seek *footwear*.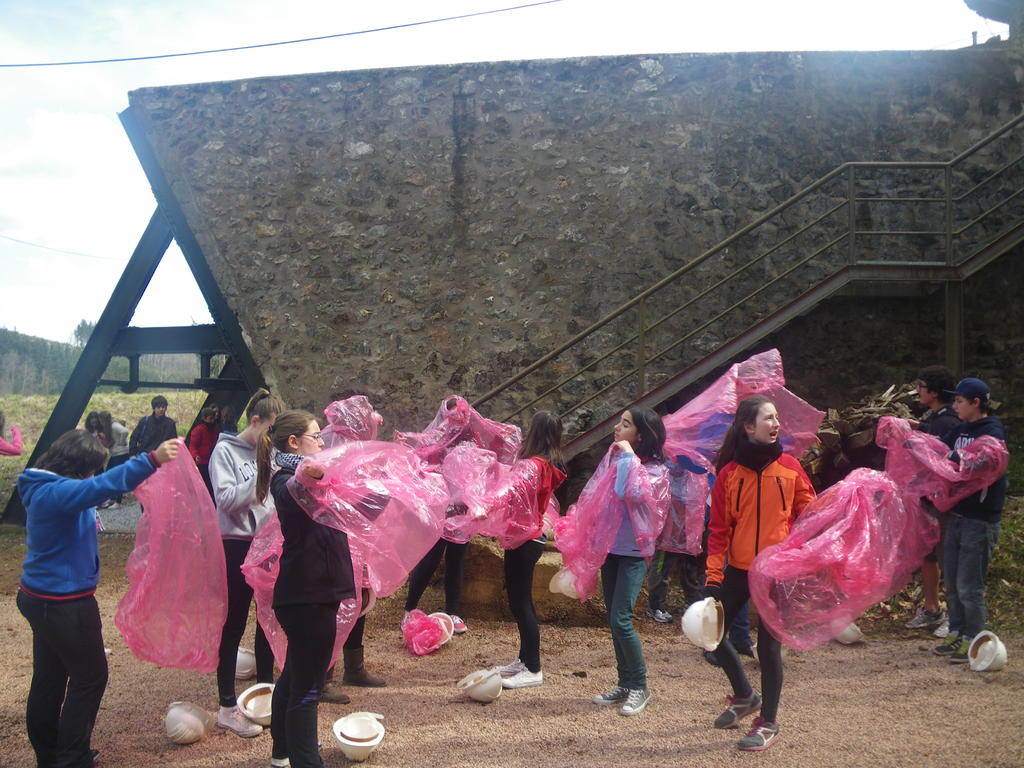
928,628,963,659.
